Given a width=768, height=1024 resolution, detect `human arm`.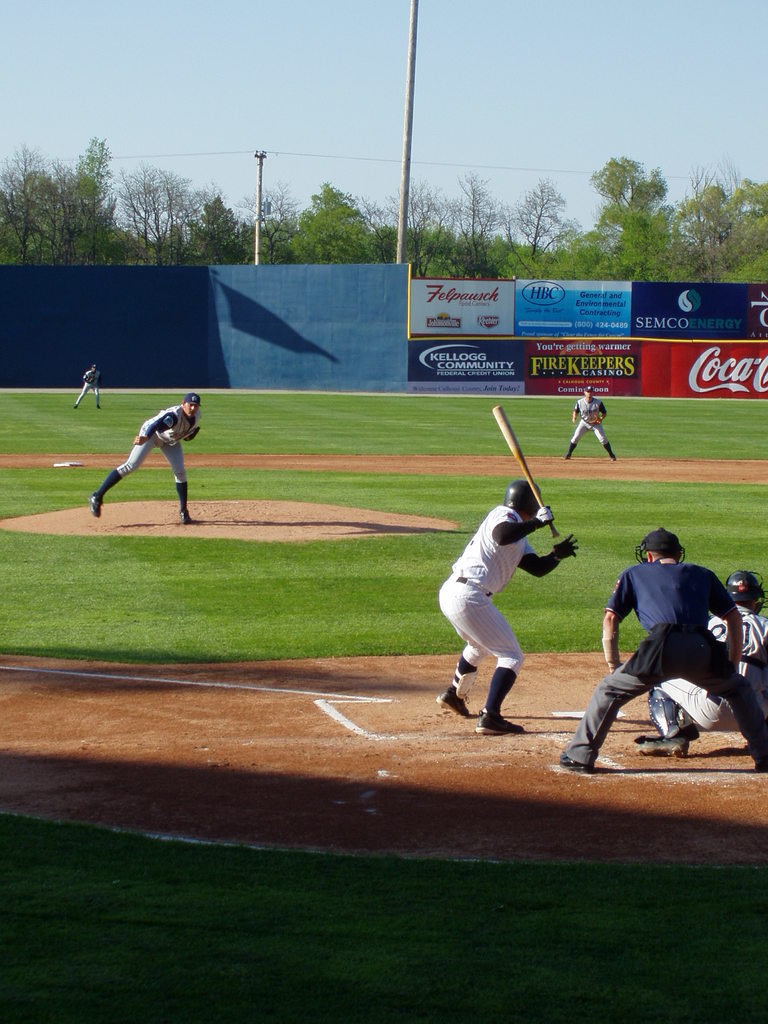
569:394:579:426.
